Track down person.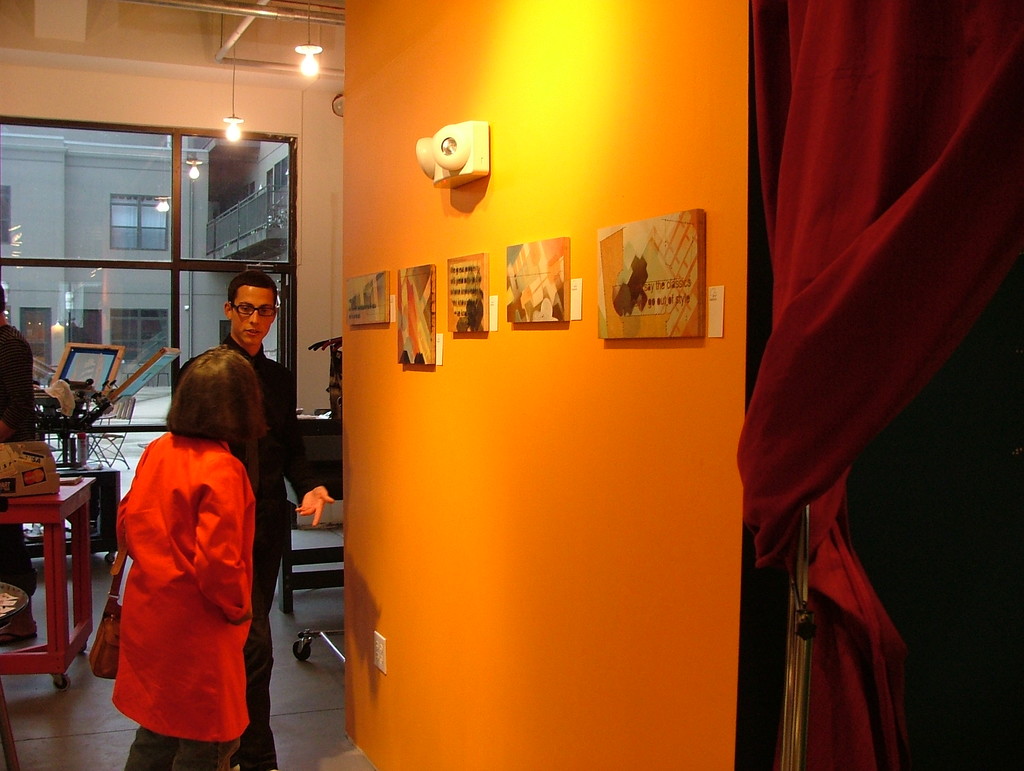
Tracked to [0,284,40,642].
